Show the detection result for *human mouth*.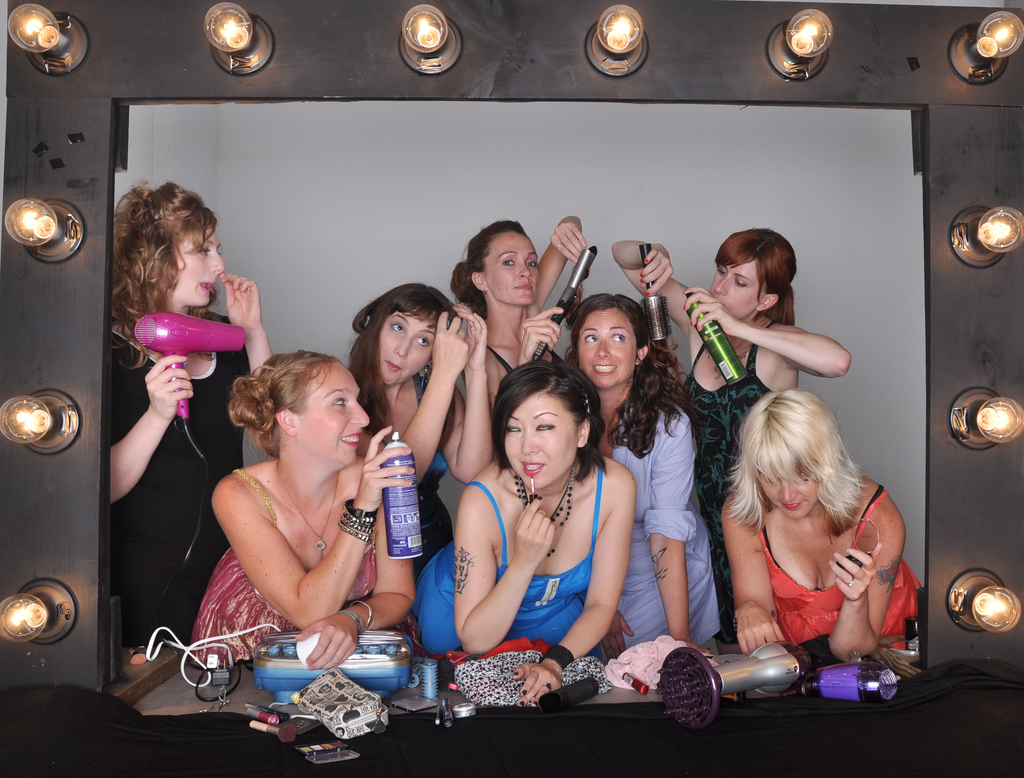
[left=341, top=431, right=358, bottom=448].
